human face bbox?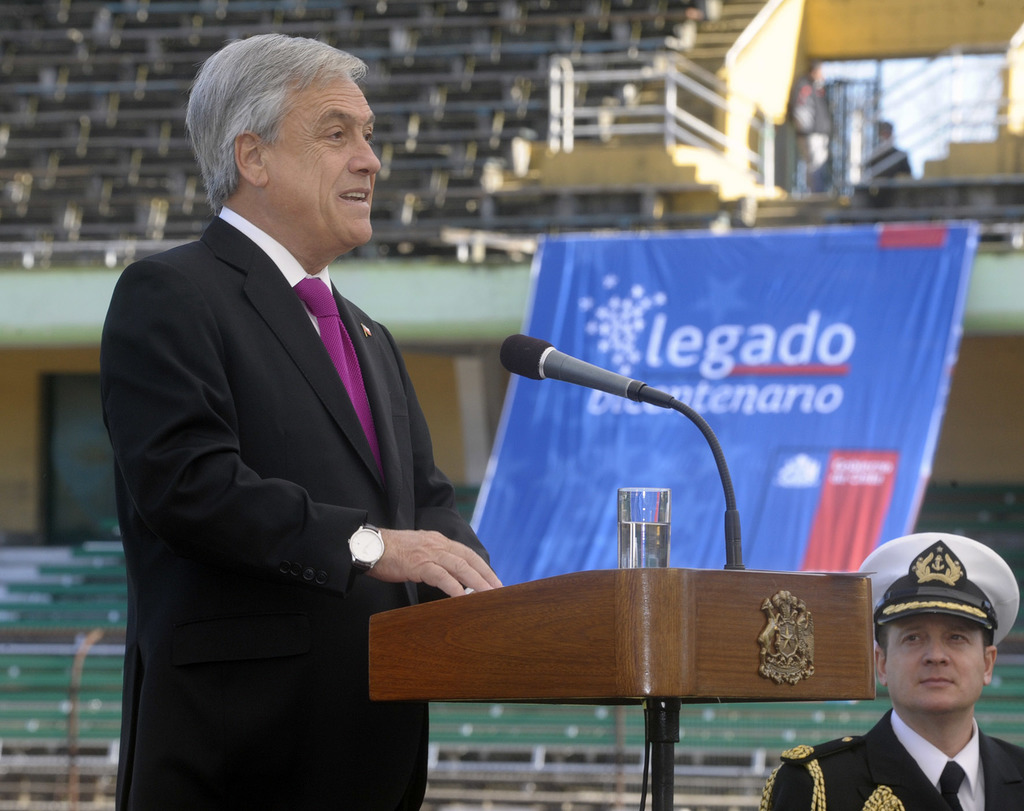
bbox=(269, 74, 384, 244)
